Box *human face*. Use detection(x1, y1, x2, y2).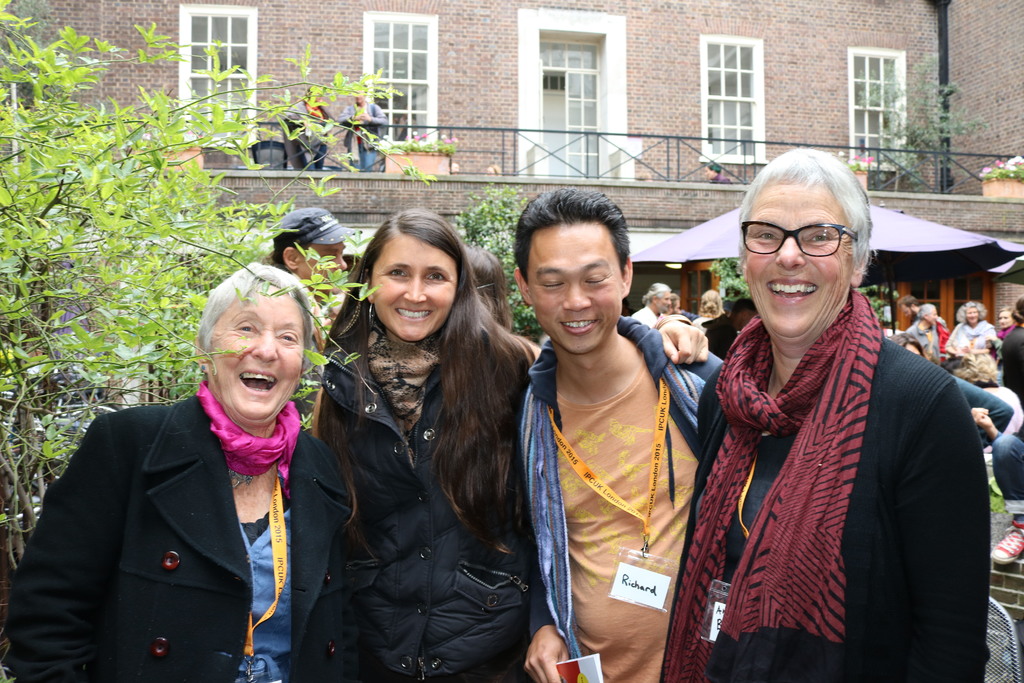
detection(963, 308, 979, 324).
